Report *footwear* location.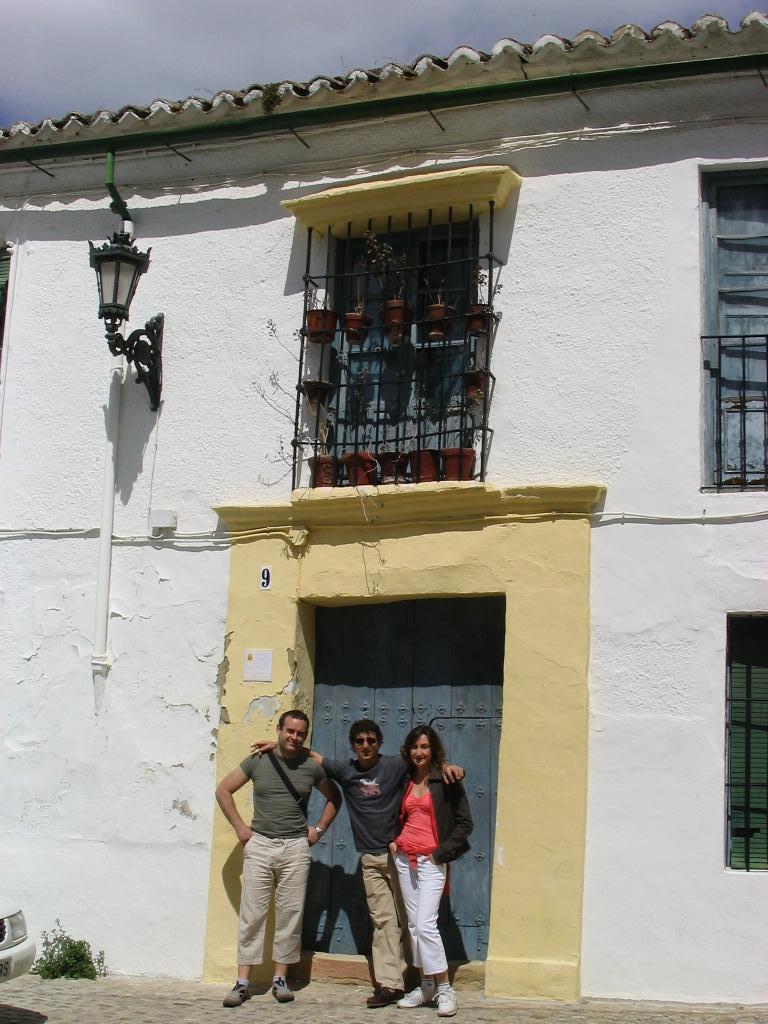
Report: locate(222, 979, 254, 1008).
